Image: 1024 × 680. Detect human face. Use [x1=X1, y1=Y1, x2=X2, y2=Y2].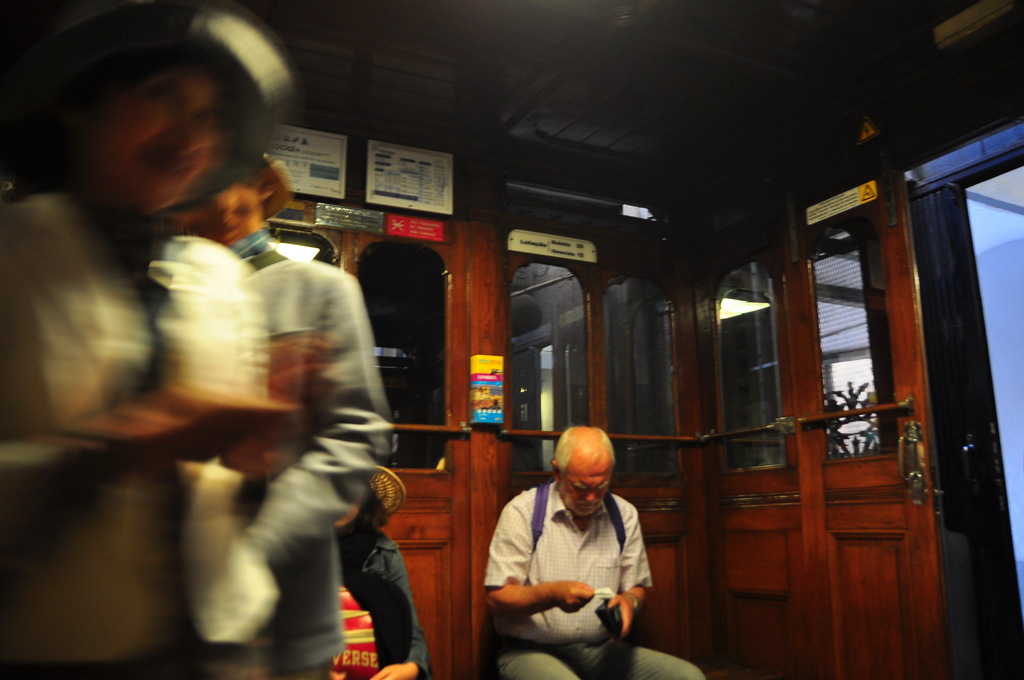
[x1=93, y1=58, x2=214, y2=210].
